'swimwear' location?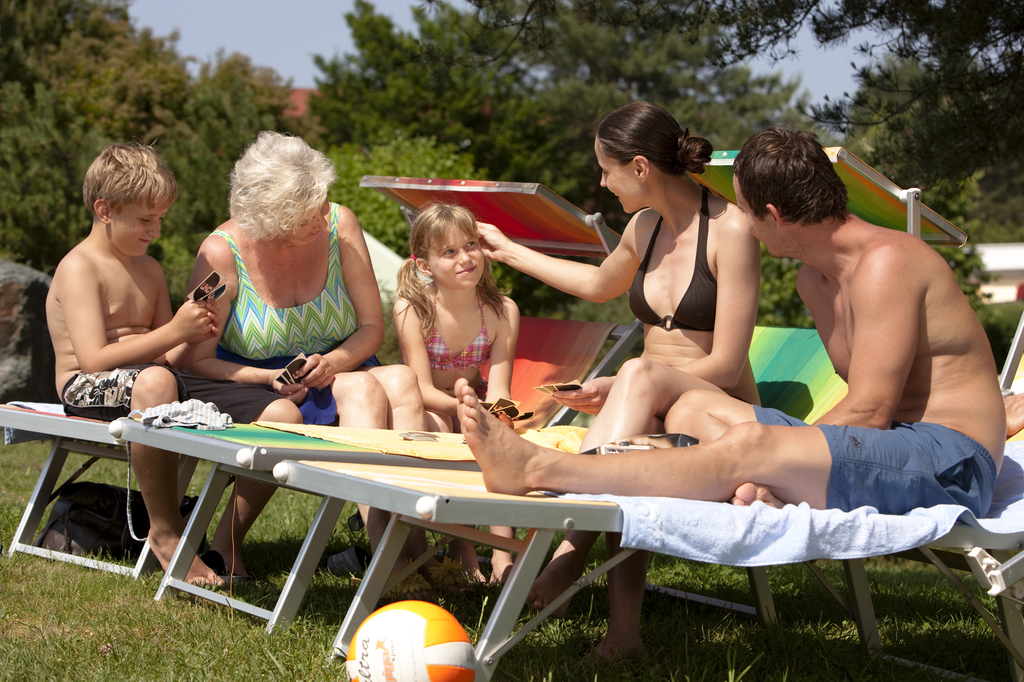
Rect(748, 407, 998, 518)
